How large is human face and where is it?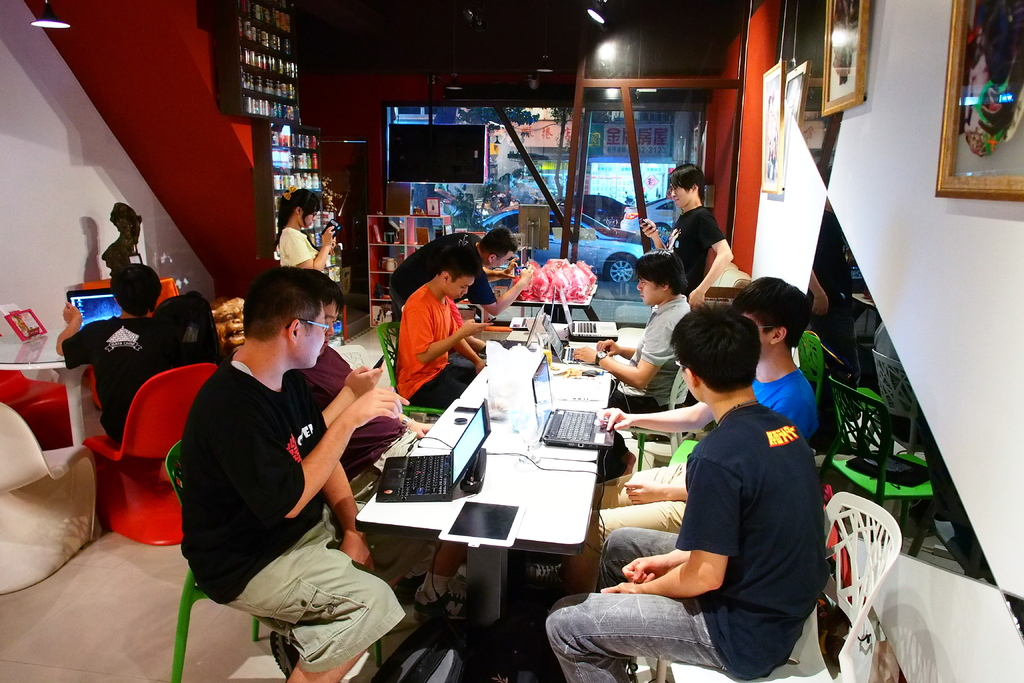
Bounding box: (x1=639, y1=280, x2=655, y2=308).
